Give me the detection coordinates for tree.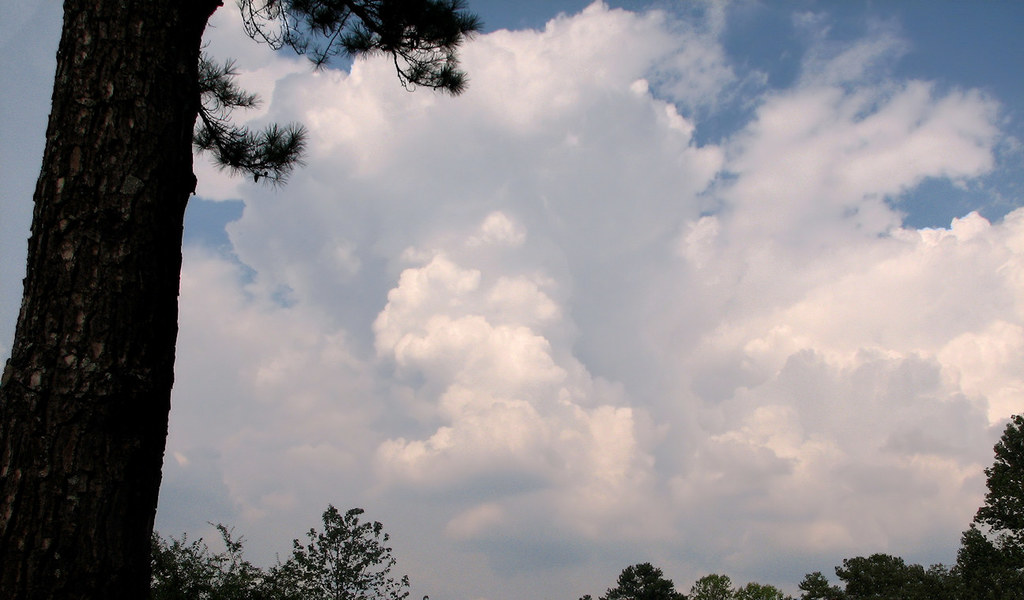
region(287, 504, 390, 591).
